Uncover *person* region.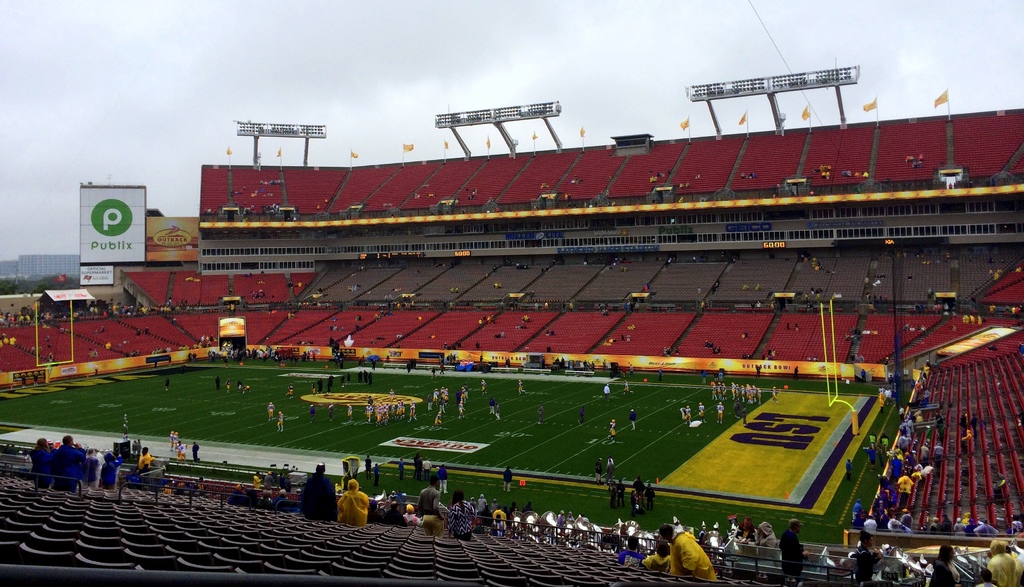
Uncovered: detection(757, 367, 758, 375).
